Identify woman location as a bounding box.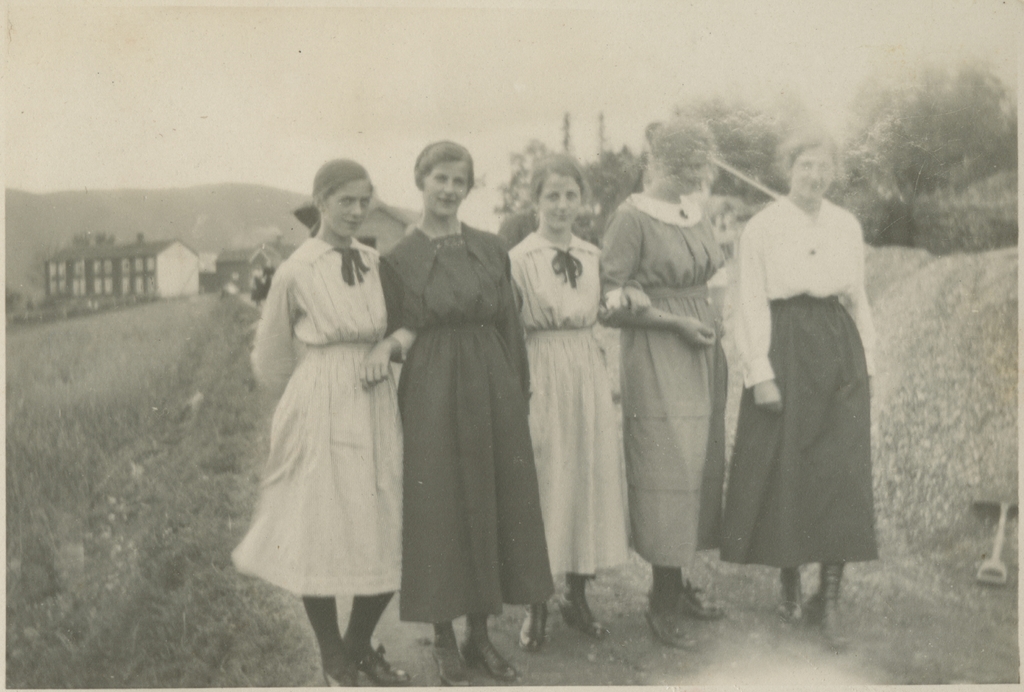
detection(729, 137, 877, 642).
